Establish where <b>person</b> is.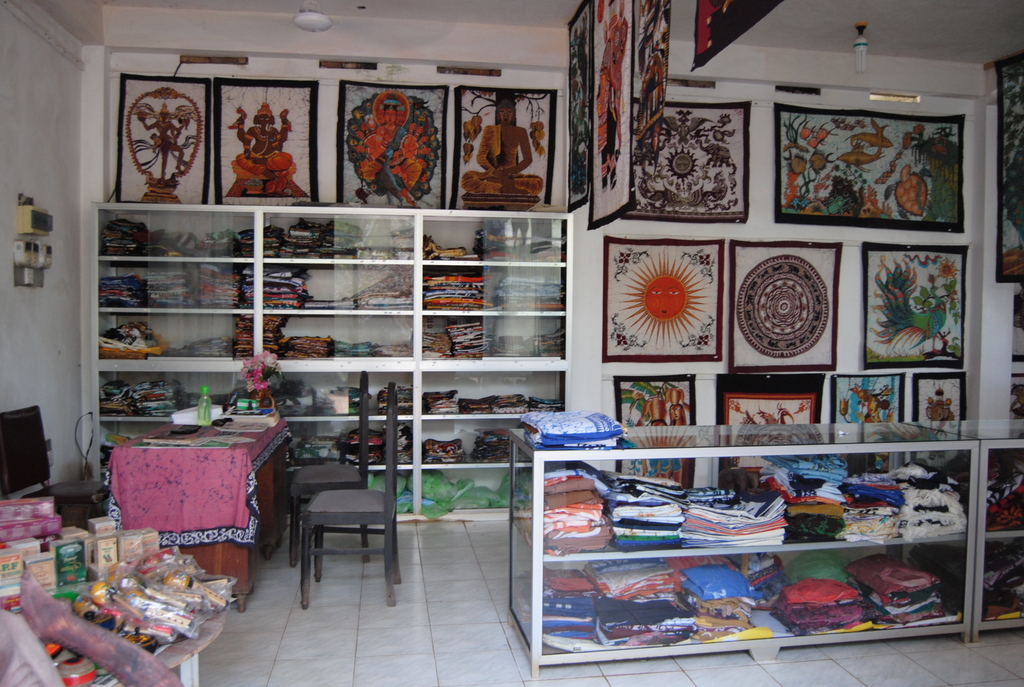
Established at (134,98,195,182).
